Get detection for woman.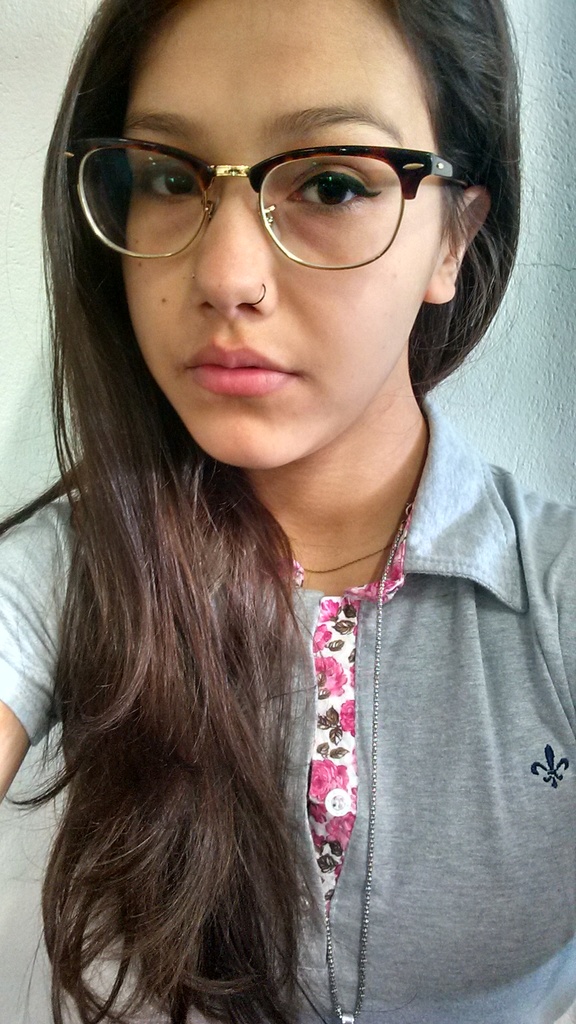
Detection: rect(0, 0, 575, 1023).
